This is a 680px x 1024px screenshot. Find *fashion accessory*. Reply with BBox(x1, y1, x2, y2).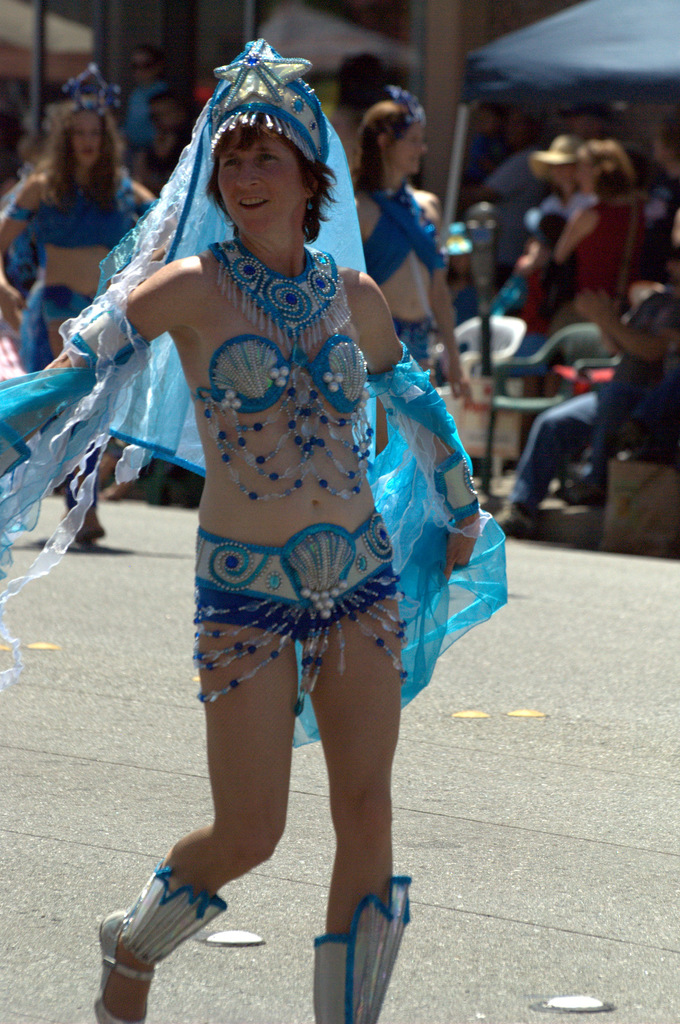
BBox(203, 349, 375, 504).
